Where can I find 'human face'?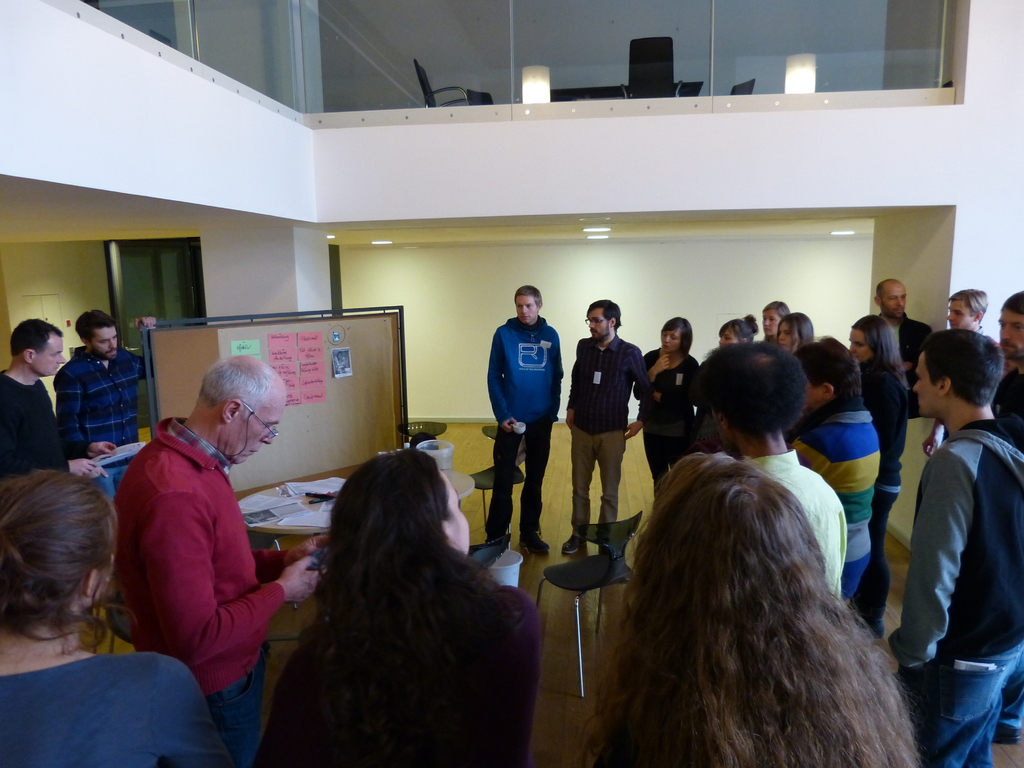
You can find it at <bbox>442, 471, 470, 557</bbox>.
